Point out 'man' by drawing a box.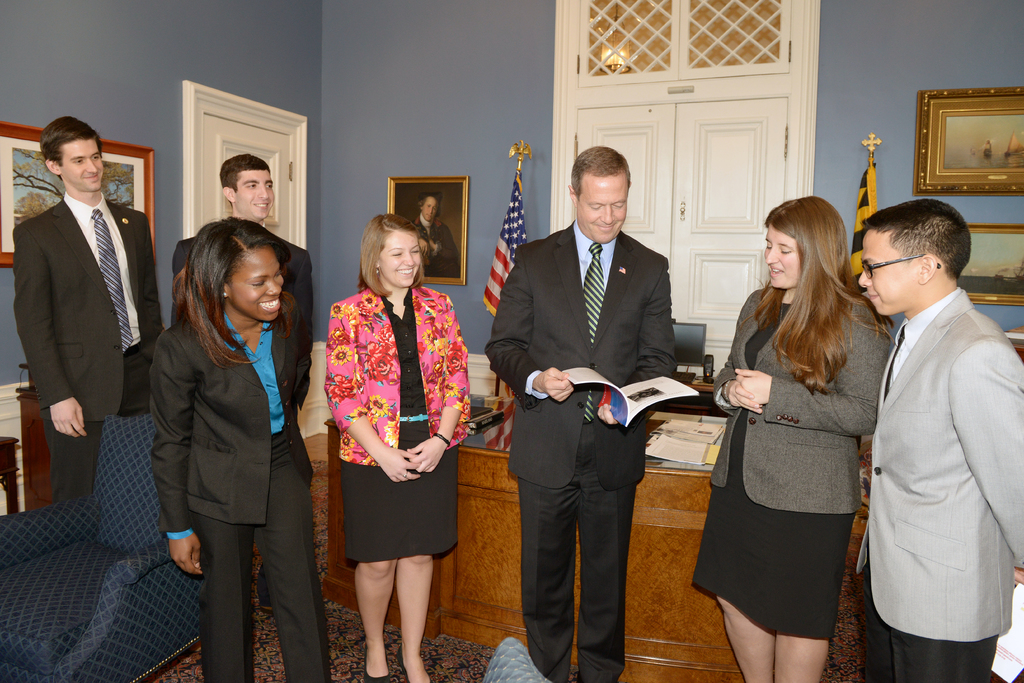
(left=483, top=143, right=708, bottom=682).
